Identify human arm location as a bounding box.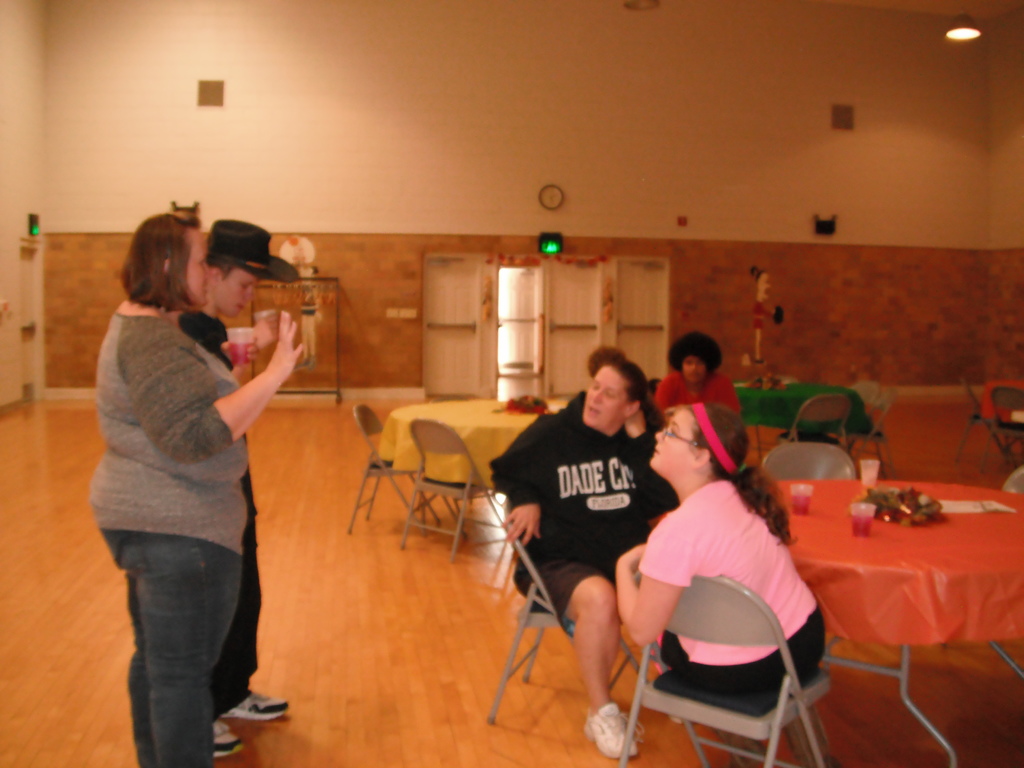
box=[652, 380, 678, 424].
